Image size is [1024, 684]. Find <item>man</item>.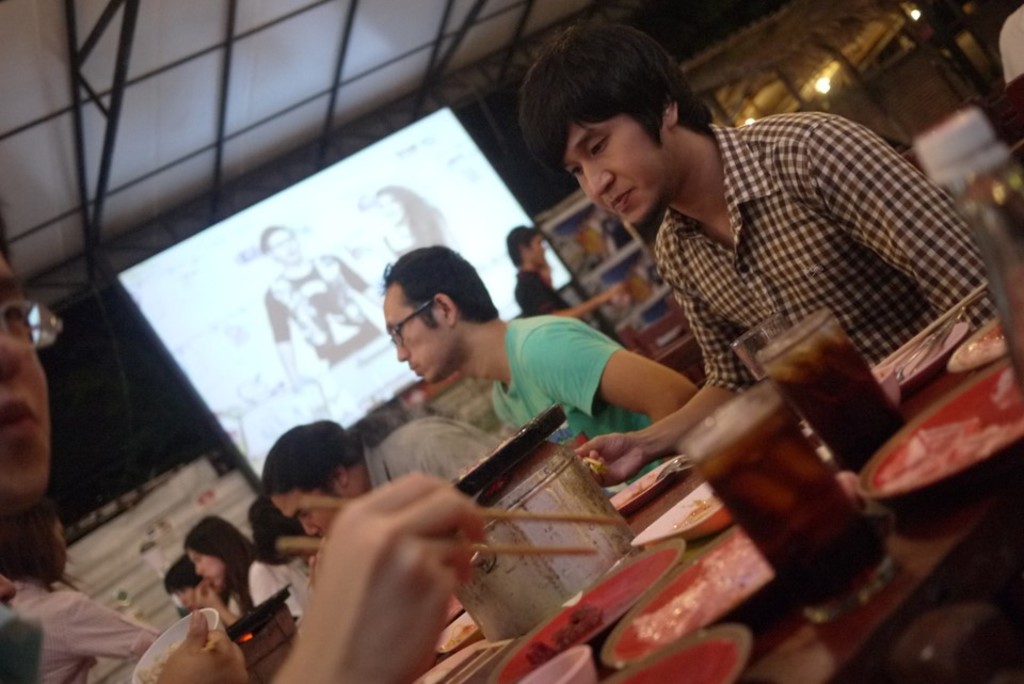
(258, 222, 384, 400).
